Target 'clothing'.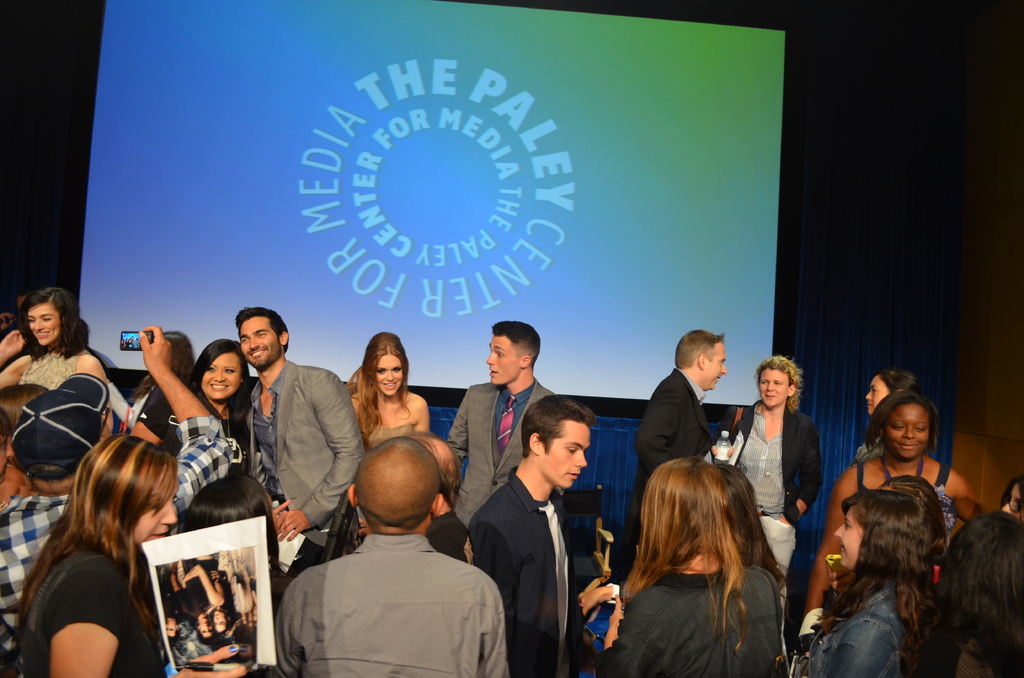
Target region: Rect(797, 586, 913, 677).
